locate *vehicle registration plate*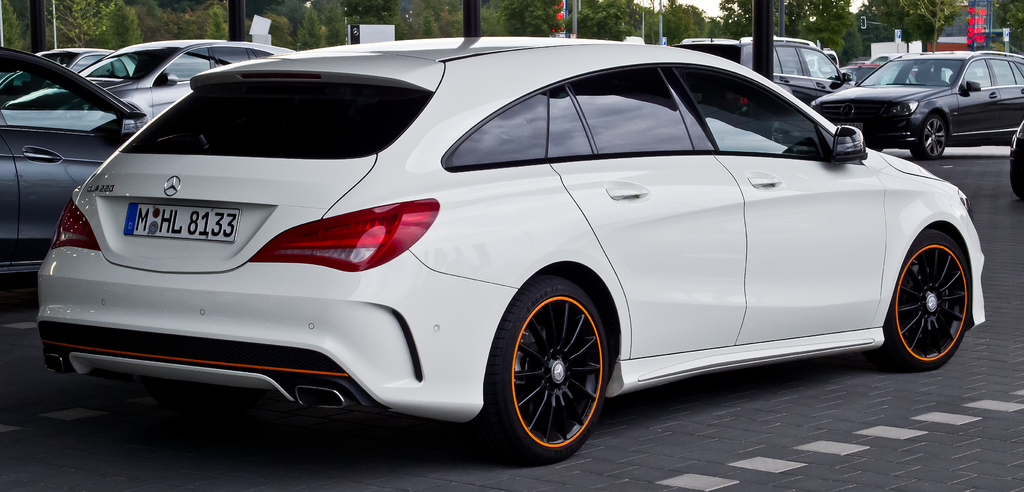
145, 193, 232, 252
